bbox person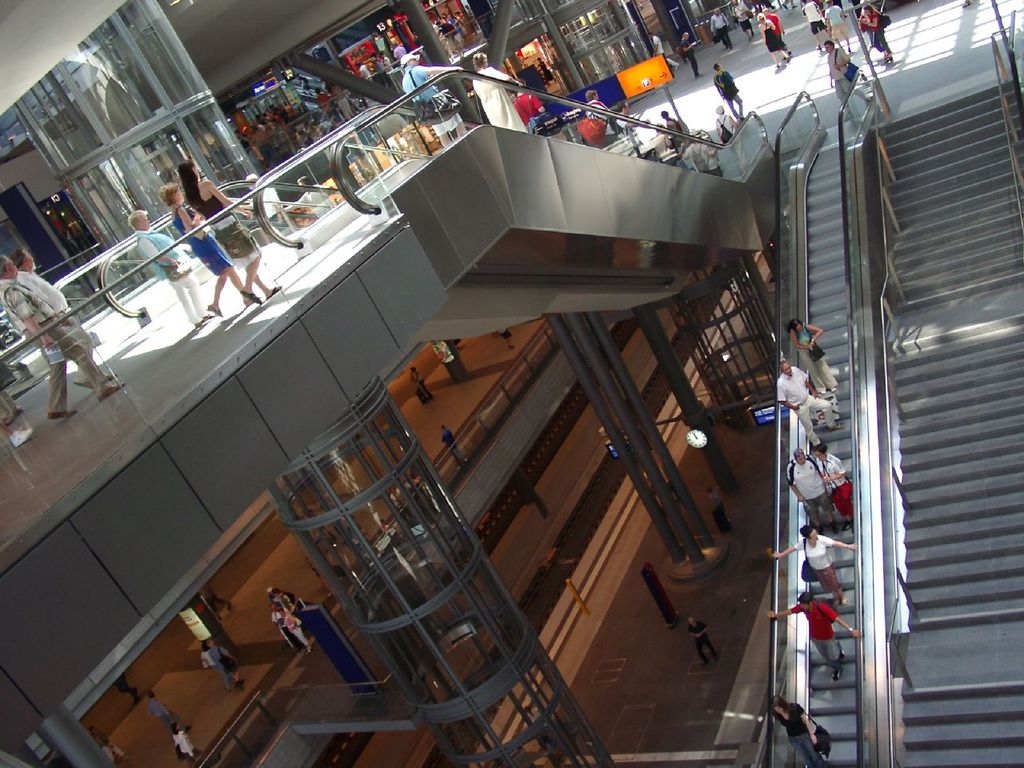
box=[807, 444, 857, 532]
